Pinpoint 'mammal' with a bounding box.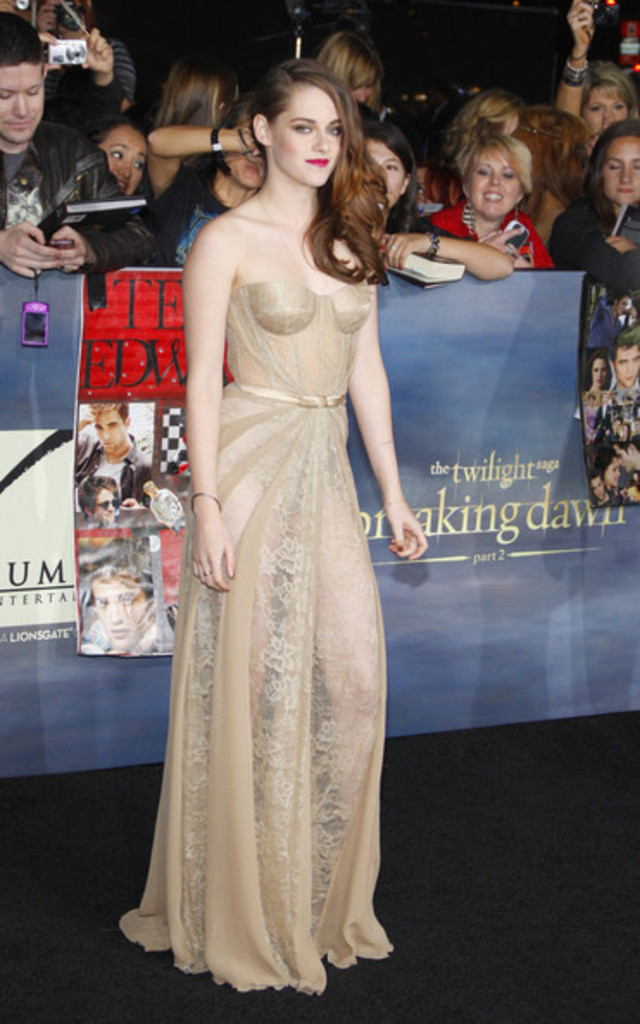
left=431, top=129, right=540, bottom=262.
